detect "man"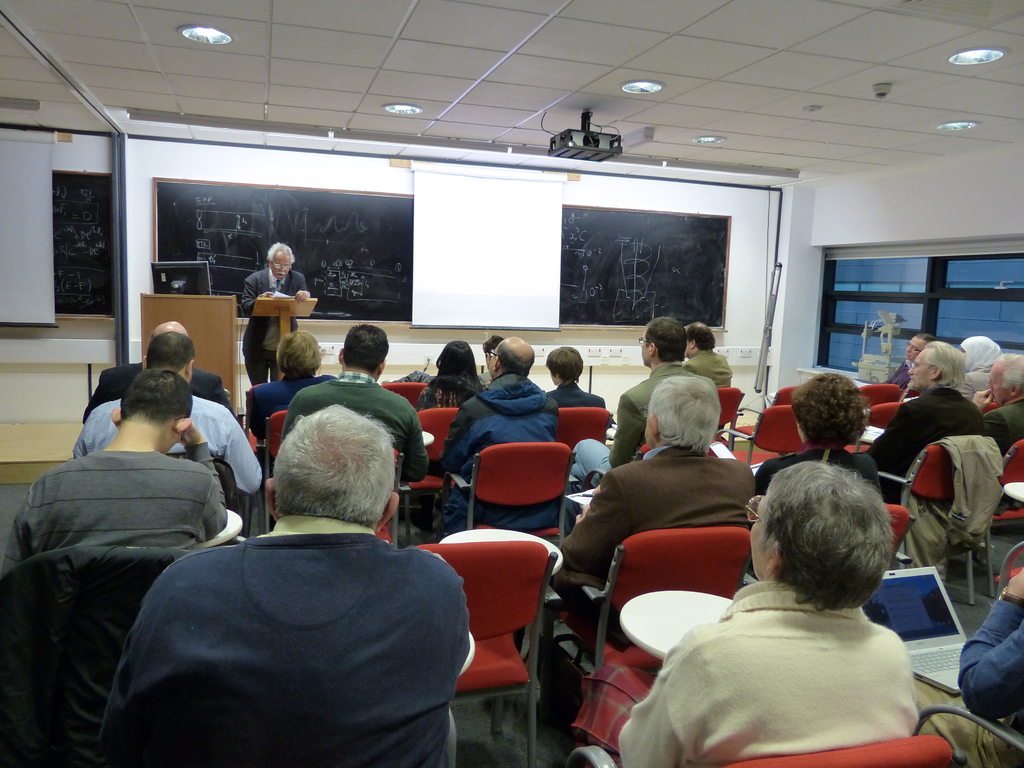
<box>972,347,1023,519</box>
